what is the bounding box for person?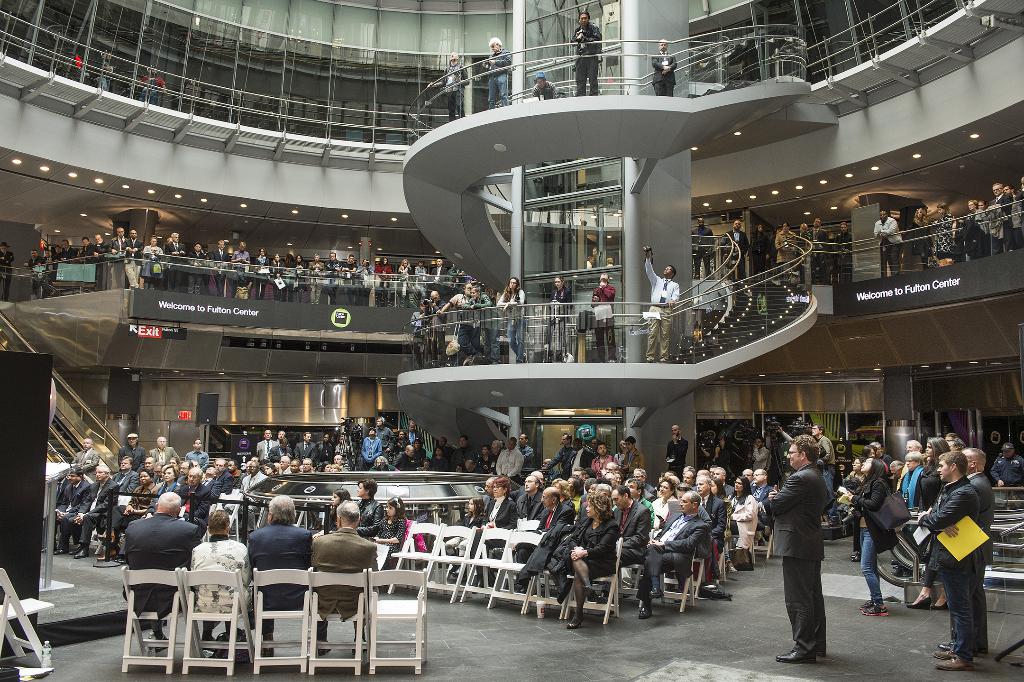
[x1=1003, y1=184, x2=1020, y2=243].
